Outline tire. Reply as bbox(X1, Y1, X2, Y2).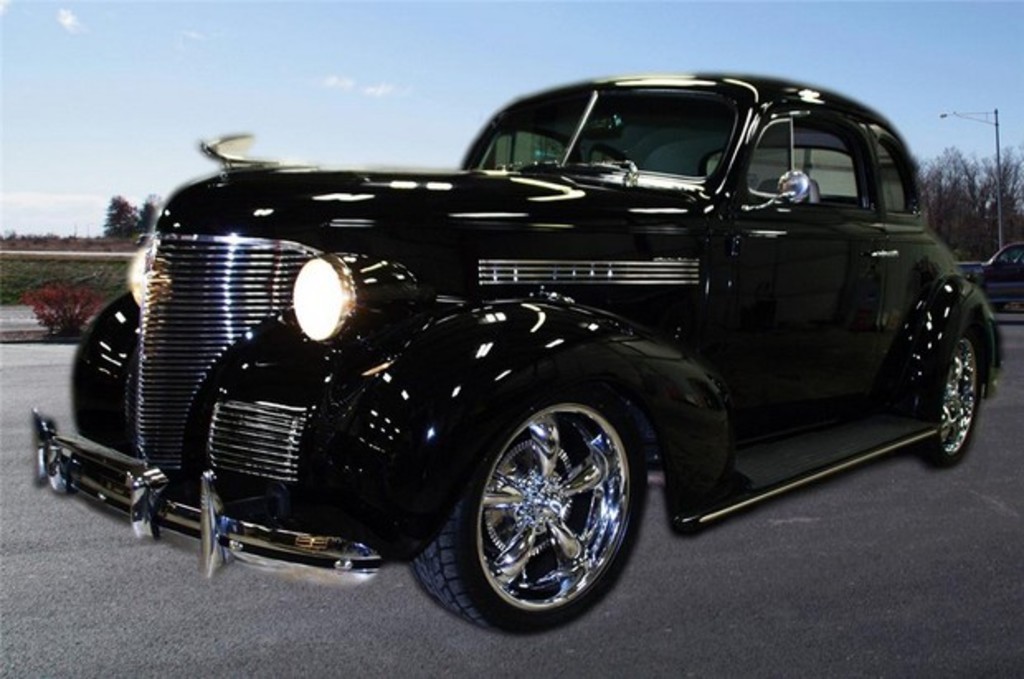
bbox(436, 368, 652, 634).
